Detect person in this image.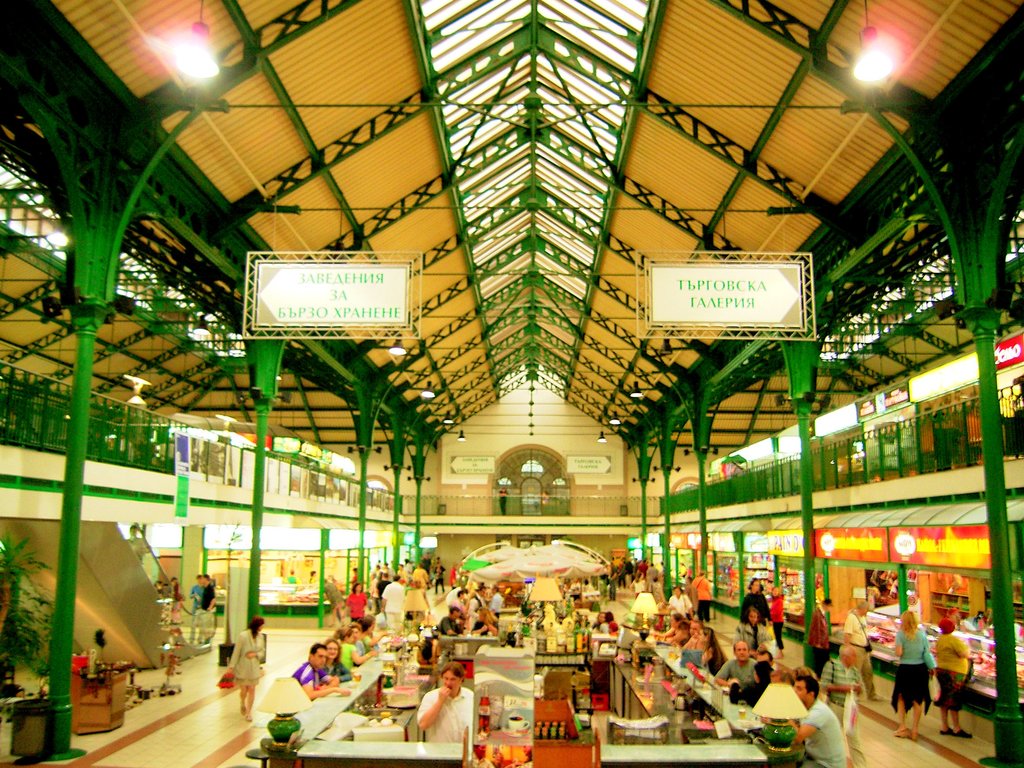
Detection: box(888, 607, 937, 742).
